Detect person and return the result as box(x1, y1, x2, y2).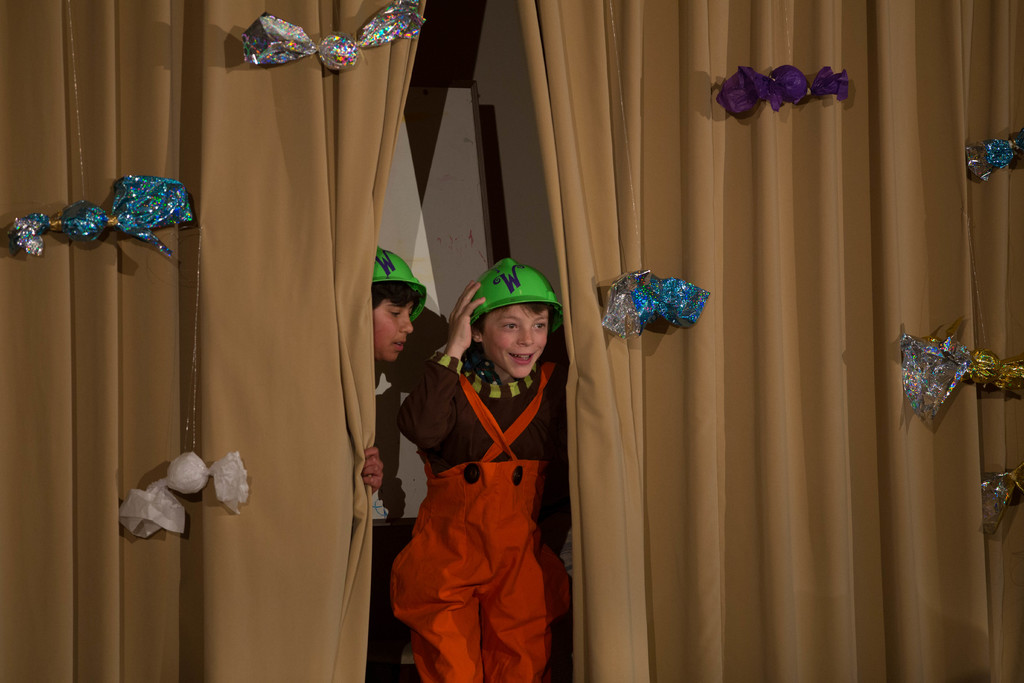
box(362, 248, 429, 682).
